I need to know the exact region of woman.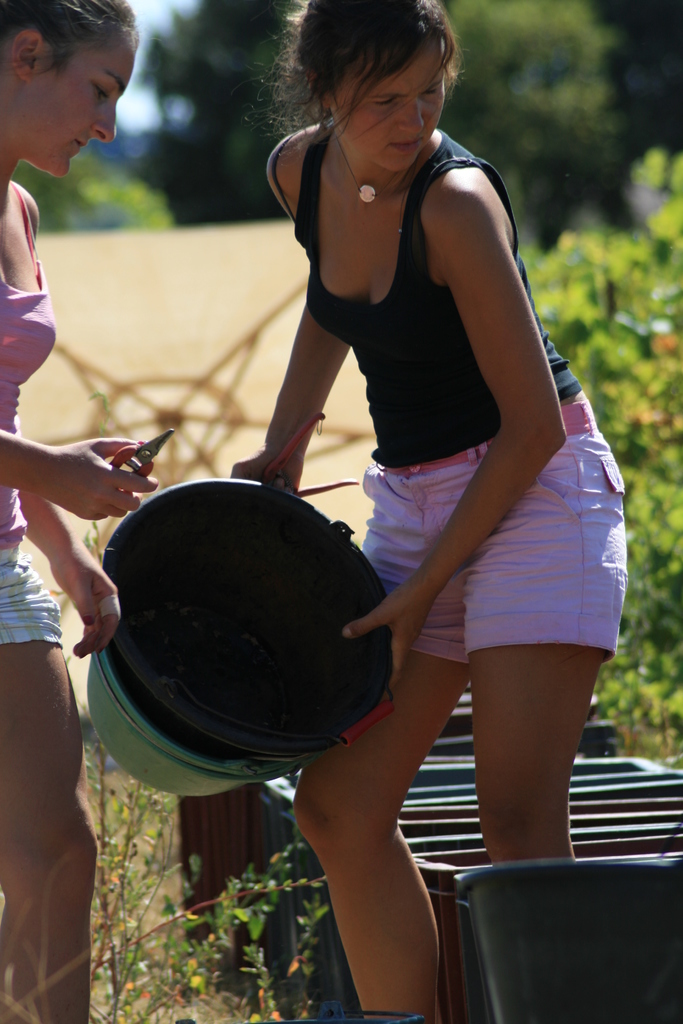
Region: (x1=233, y1=0, x2=623, y2=1023).
